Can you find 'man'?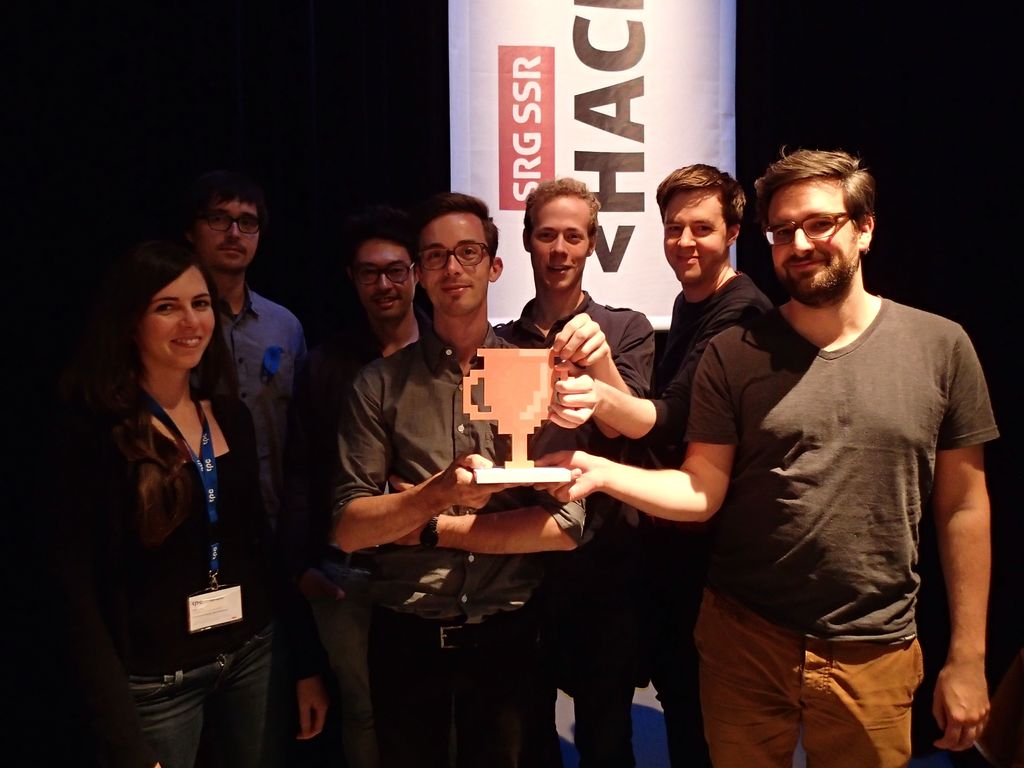
Yes, bounding box: [left=329, top=192, right=593, bottom=767].
